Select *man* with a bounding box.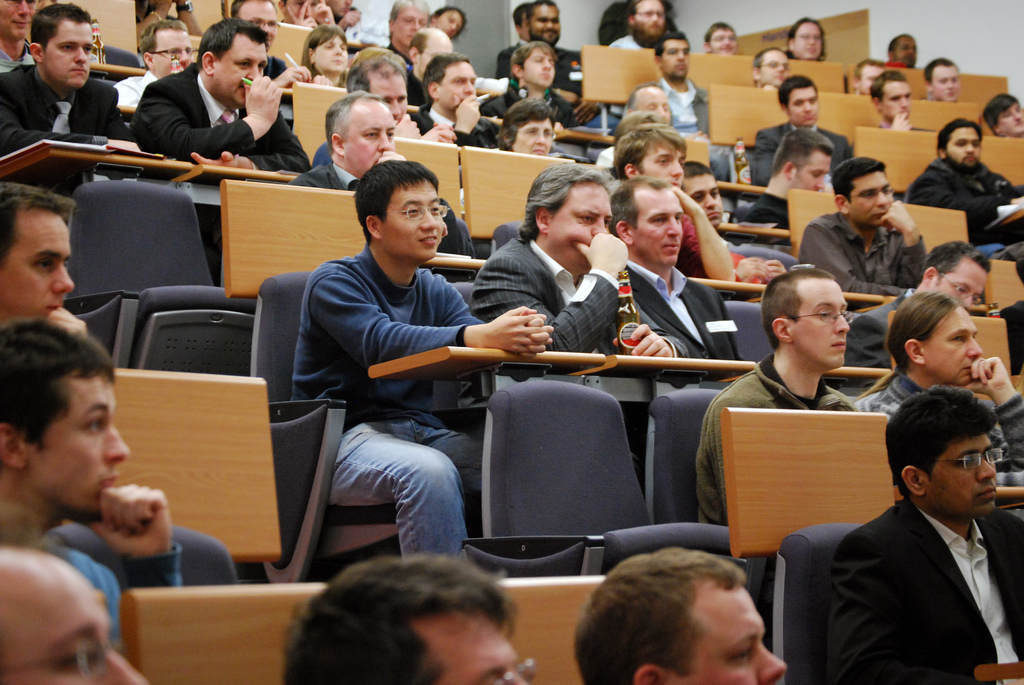
(279,167,553,576).
